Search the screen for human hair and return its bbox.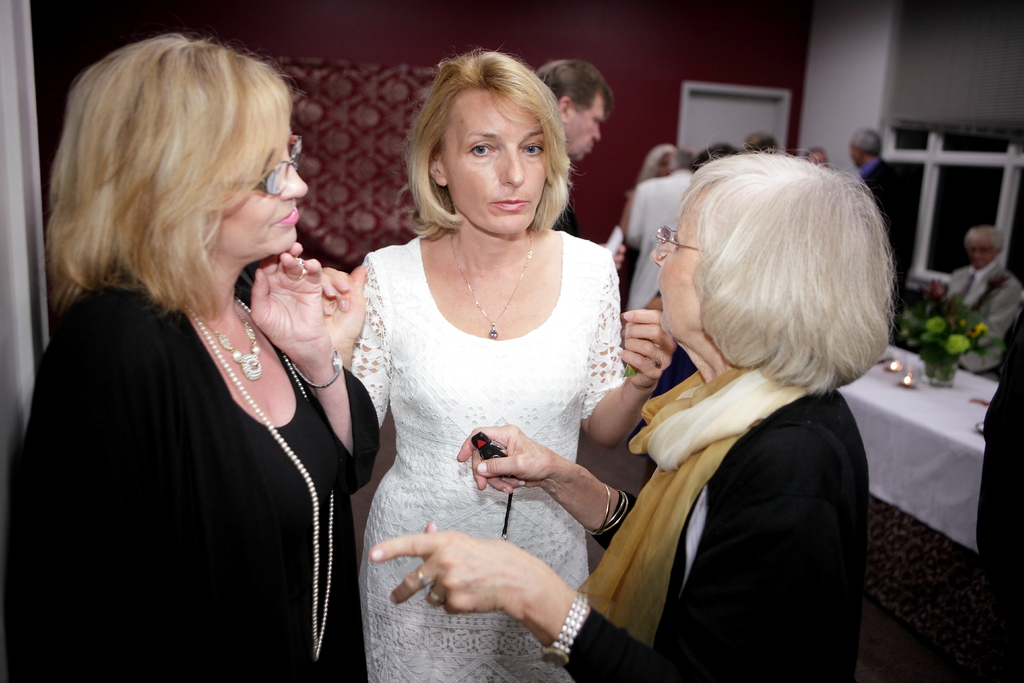
Found: select_region(636, 146, 679, 188).
